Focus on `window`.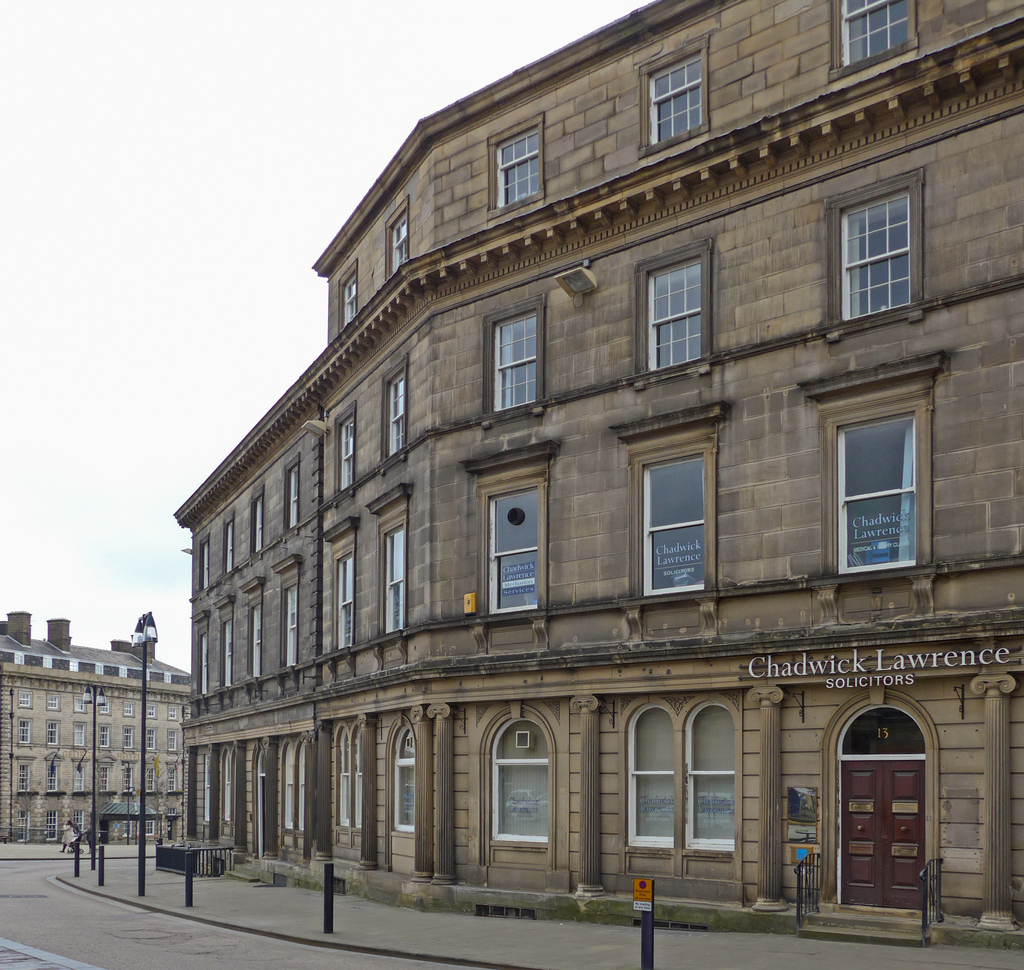
Focused at pyautogui.locateOnScreen(196, 745, 216, 830).
